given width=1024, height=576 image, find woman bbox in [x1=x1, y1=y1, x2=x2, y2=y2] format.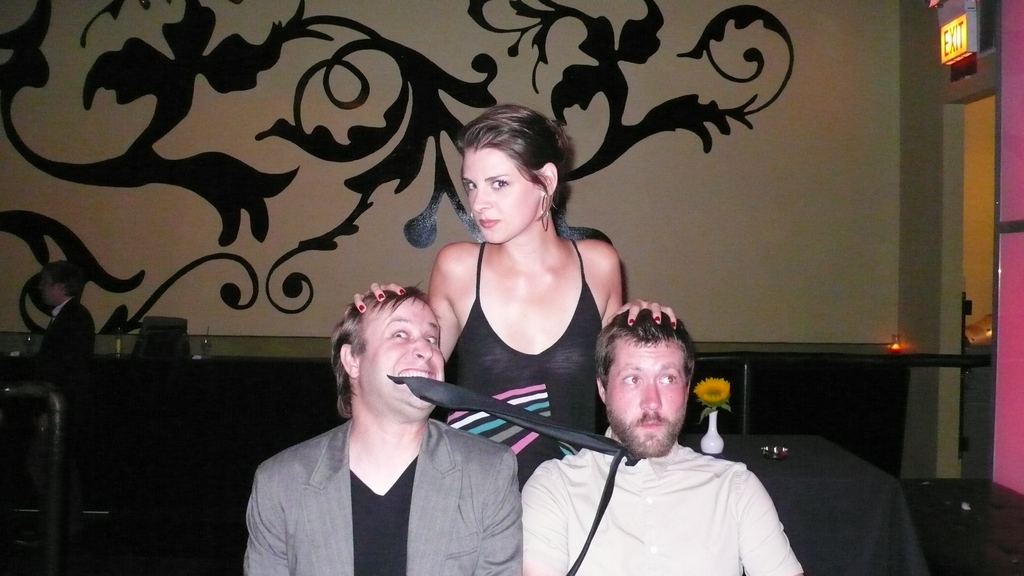
[x1=355, y1=102, x2=684, y2=478].
